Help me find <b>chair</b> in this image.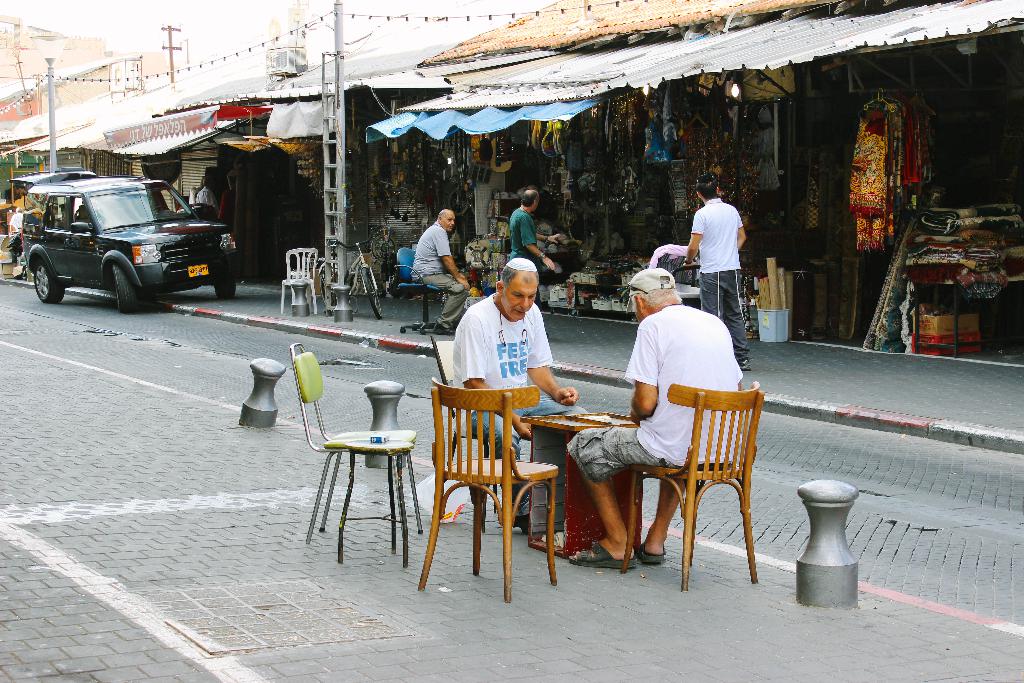
Found it: 312/375/432/575.
